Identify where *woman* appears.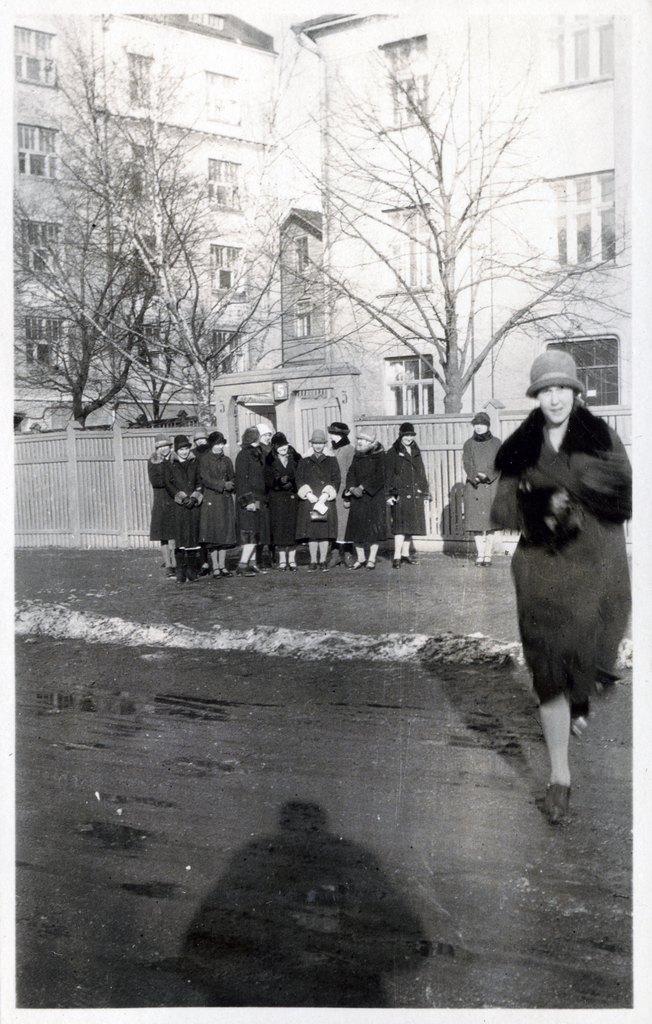
Appears at 264,427,306,562.
